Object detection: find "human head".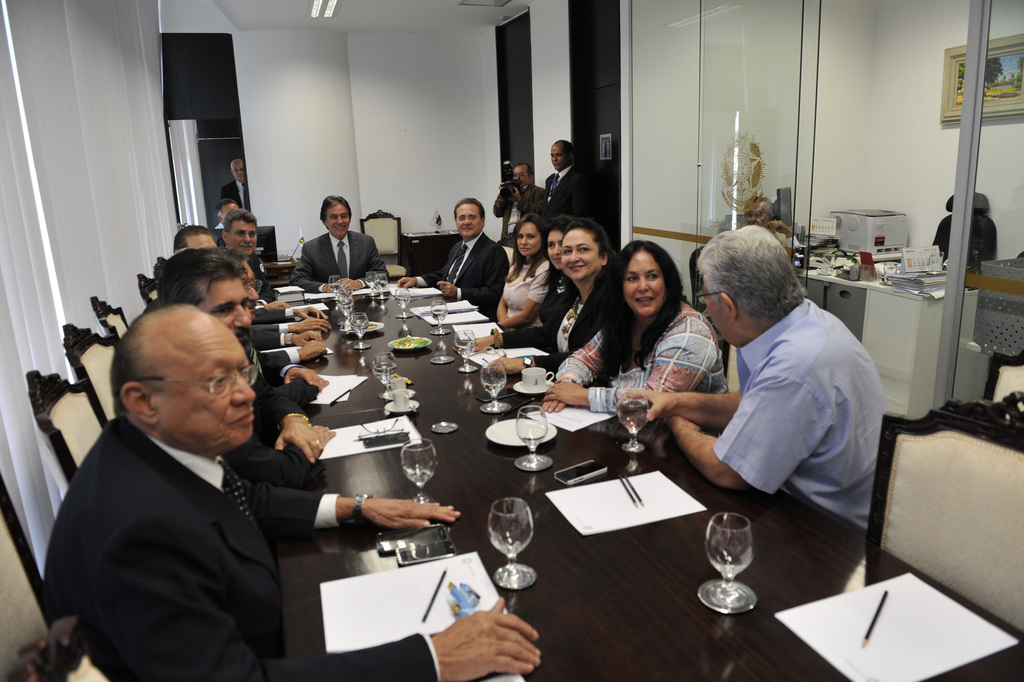
bbox(320, 197, 351, 239).
